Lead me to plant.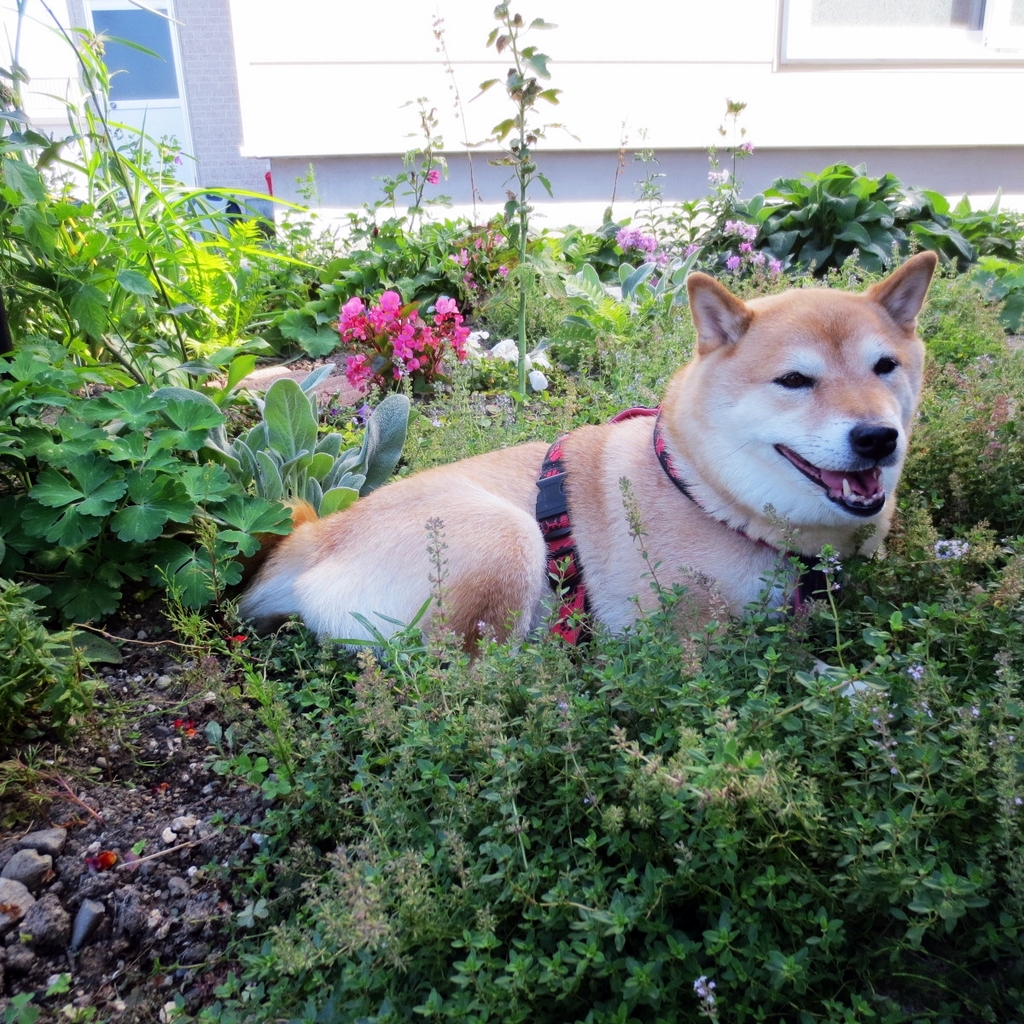
Lead to locate(934, 182, 1023, 282).
